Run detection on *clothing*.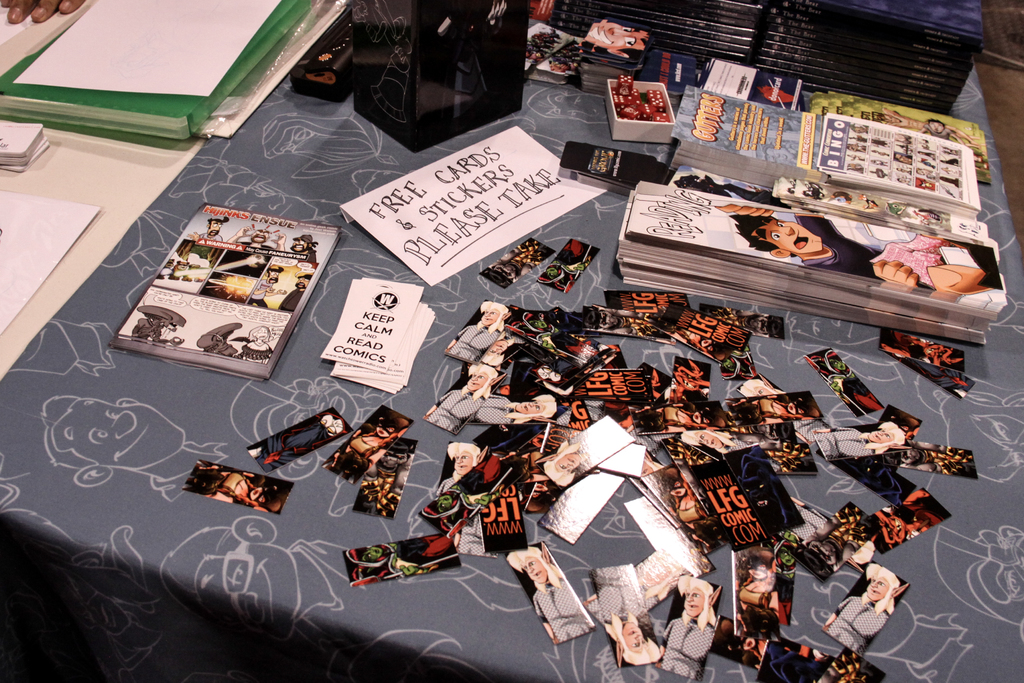
Result: bbox=[430, 393, 477, 438].
